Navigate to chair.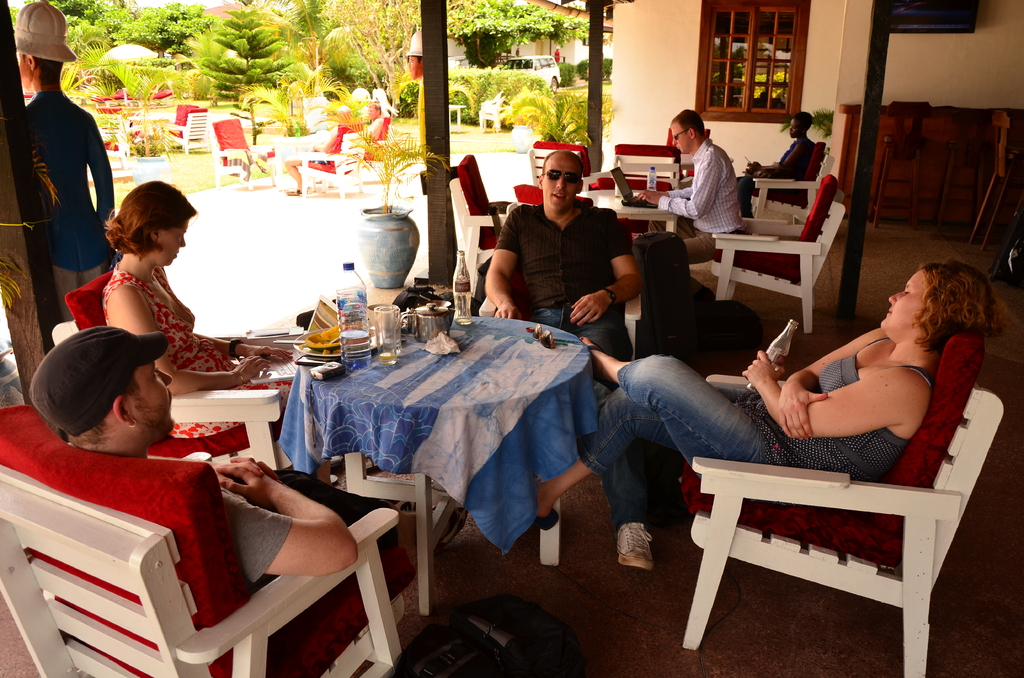
Navigation target: box(164, 108, 209, 155).
